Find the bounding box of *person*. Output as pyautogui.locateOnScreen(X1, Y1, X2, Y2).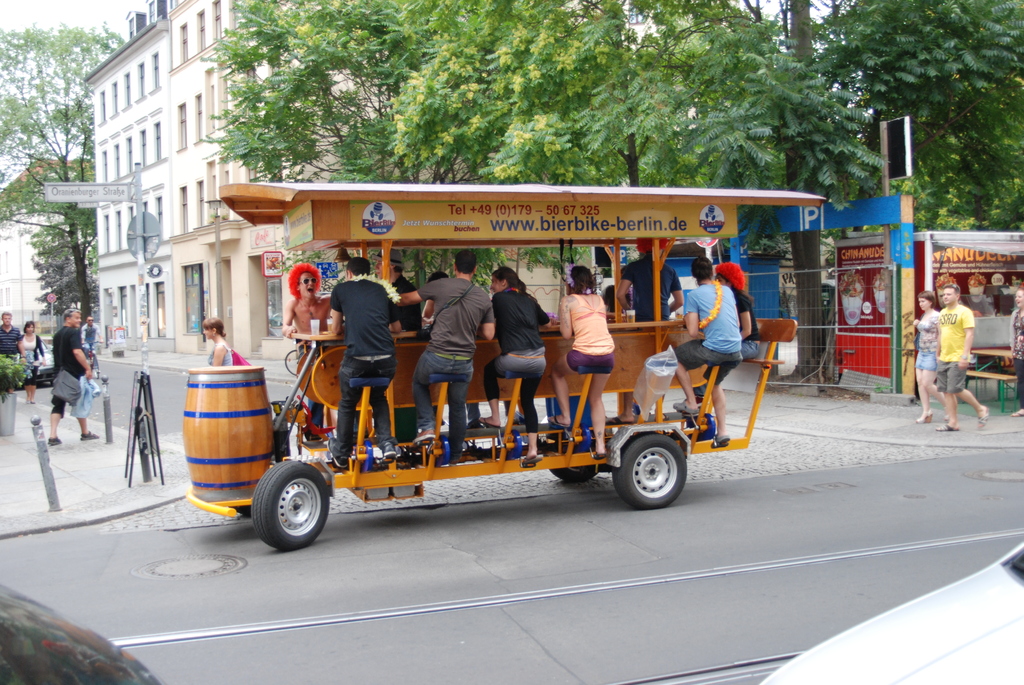
pyautogui.locateOnScreen(18, 322, 48, 402).
